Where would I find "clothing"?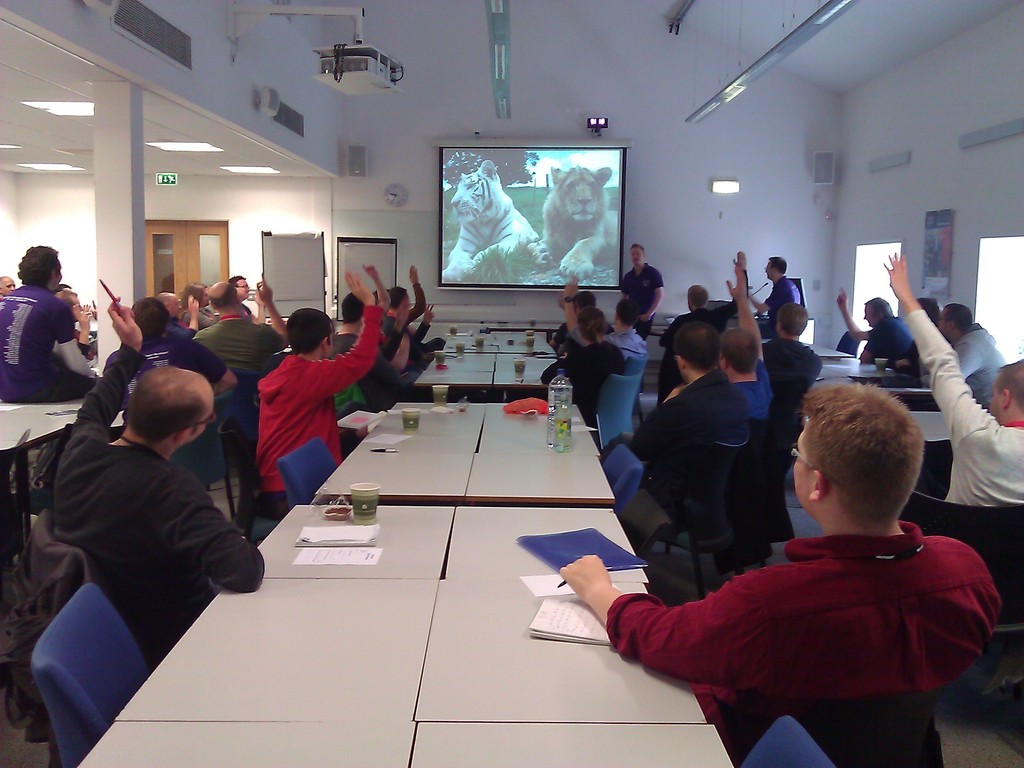
At (left=251, top=304, right=385, bottom=529).
